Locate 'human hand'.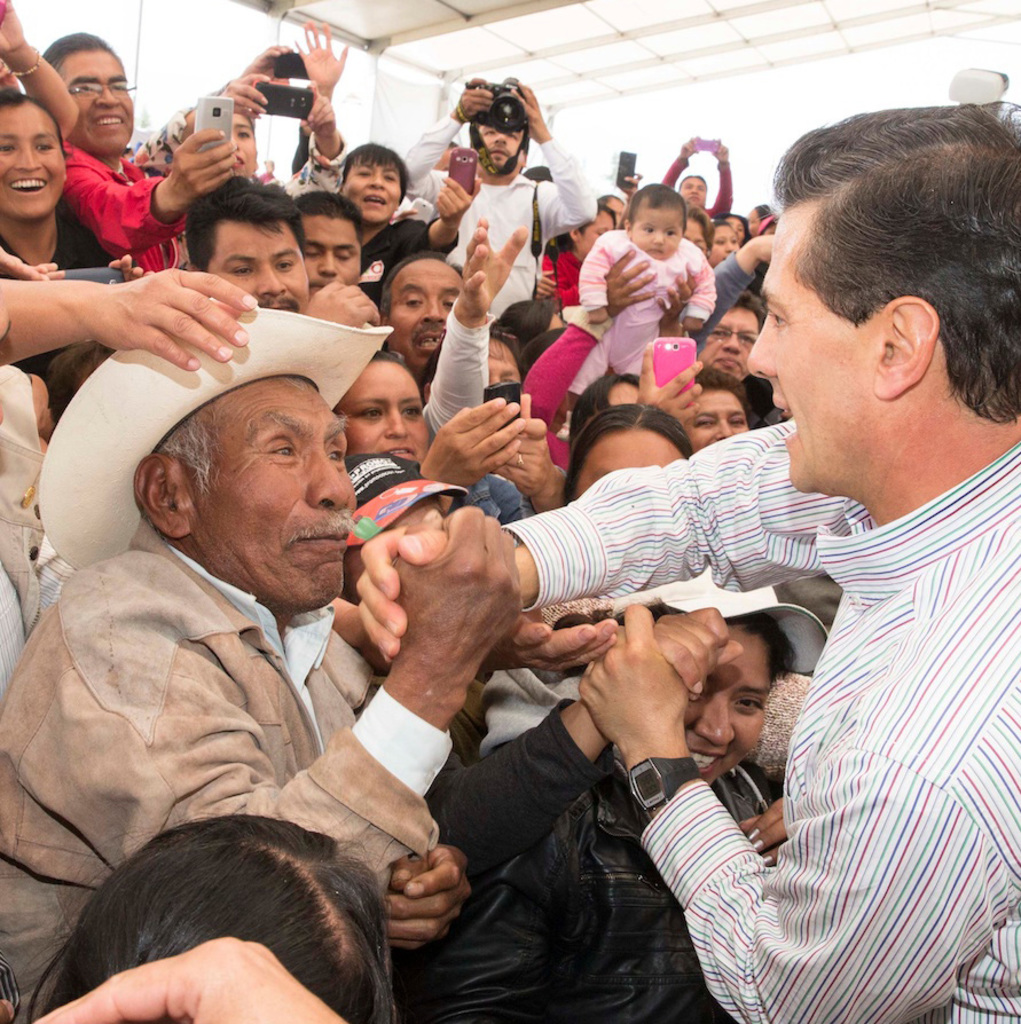
Bounding box: (left=454, top=70, right=495, bottom=124).
